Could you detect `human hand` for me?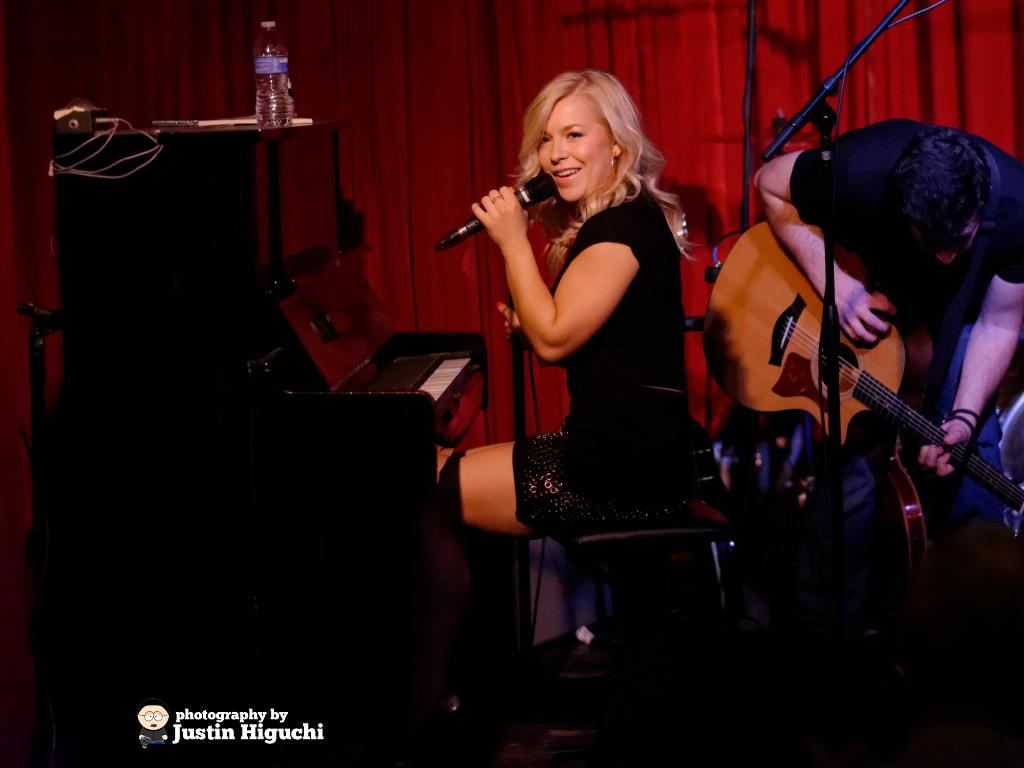
Detection result: crop(496, 298, 524, 337).
